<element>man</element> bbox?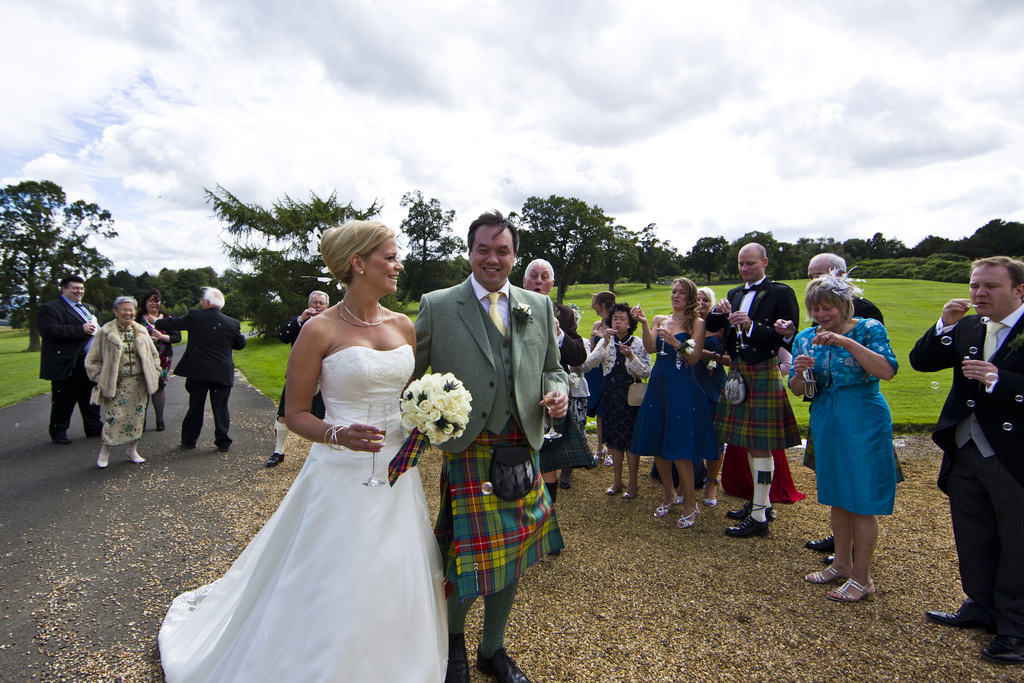
[left=906, top=252, right=1023, bottom=669]
